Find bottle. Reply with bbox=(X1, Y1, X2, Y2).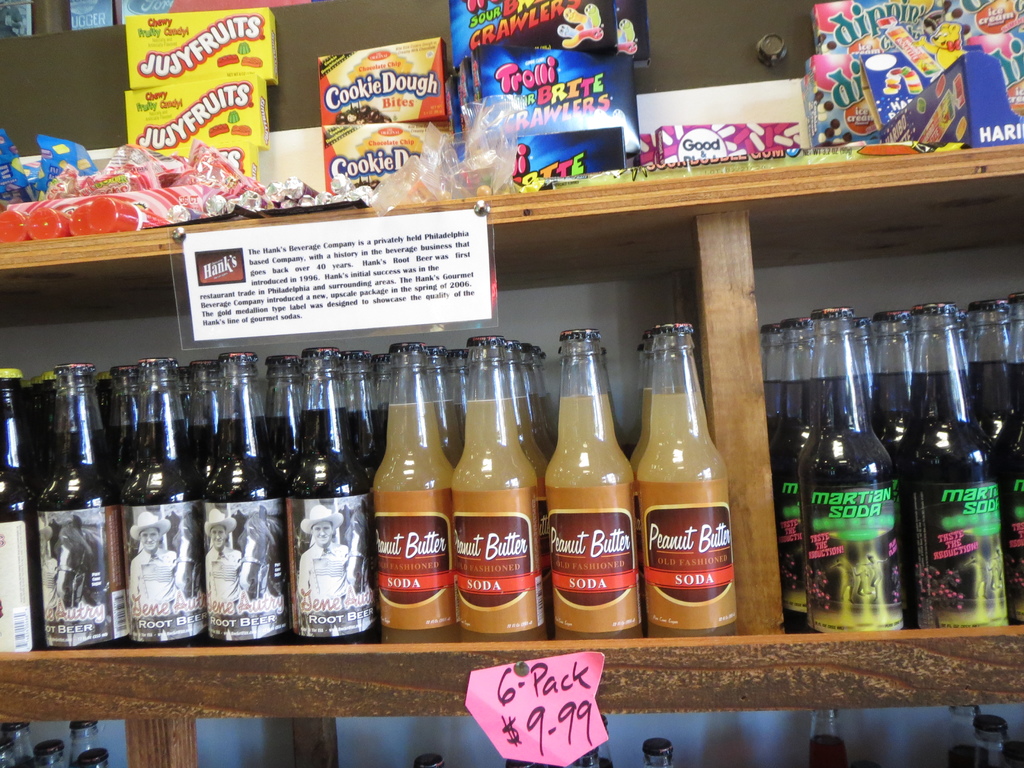
bbox=(601, 720, 612, 767).
